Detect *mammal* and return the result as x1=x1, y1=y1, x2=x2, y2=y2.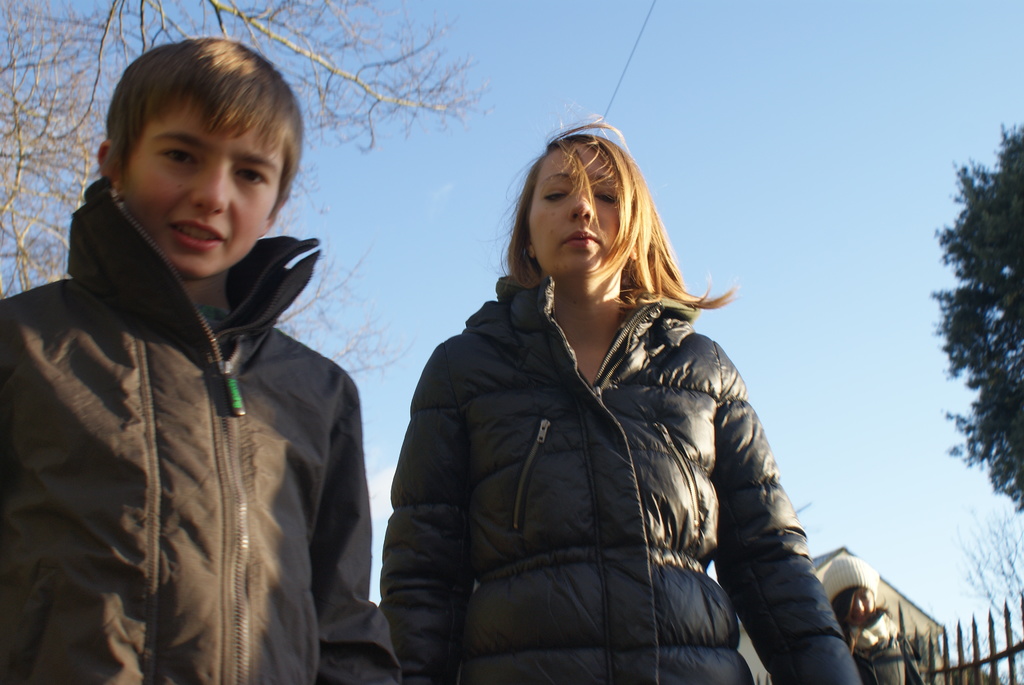
x1=0, y1=40, x2=404, y2=684.
